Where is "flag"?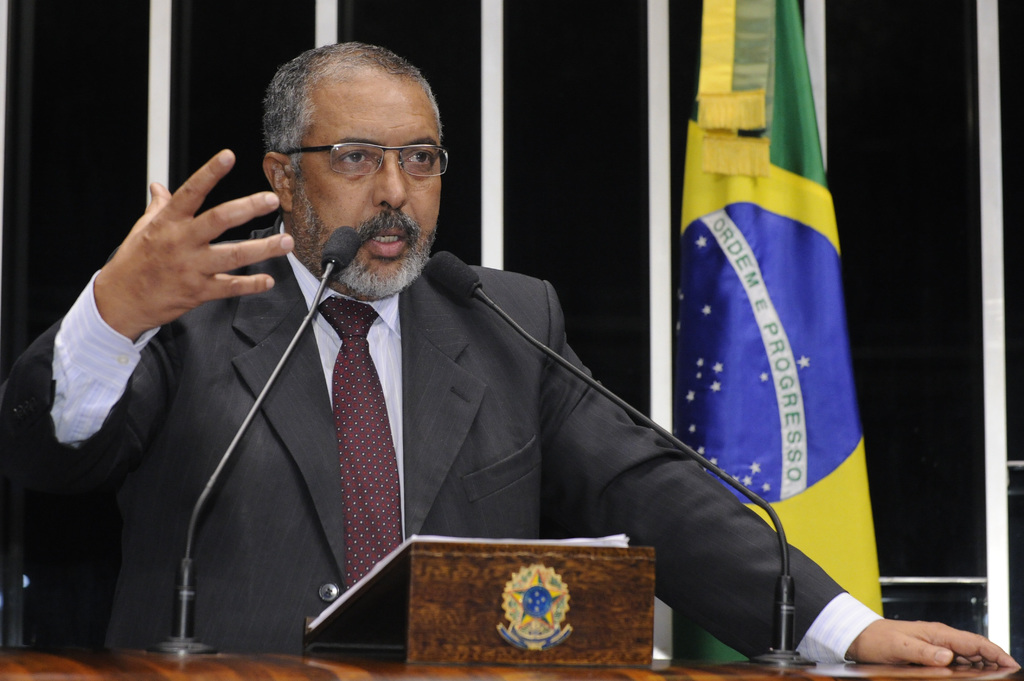
region(648, 35, 877, 661).
